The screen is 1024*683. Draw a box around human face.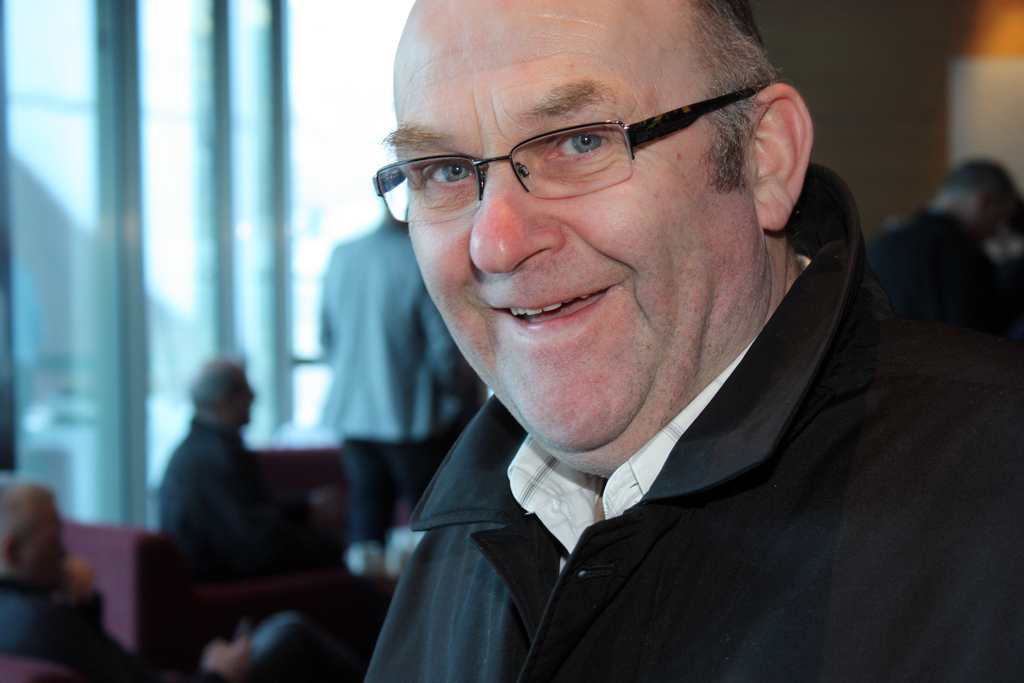
(970, 186, 1012, 244).
